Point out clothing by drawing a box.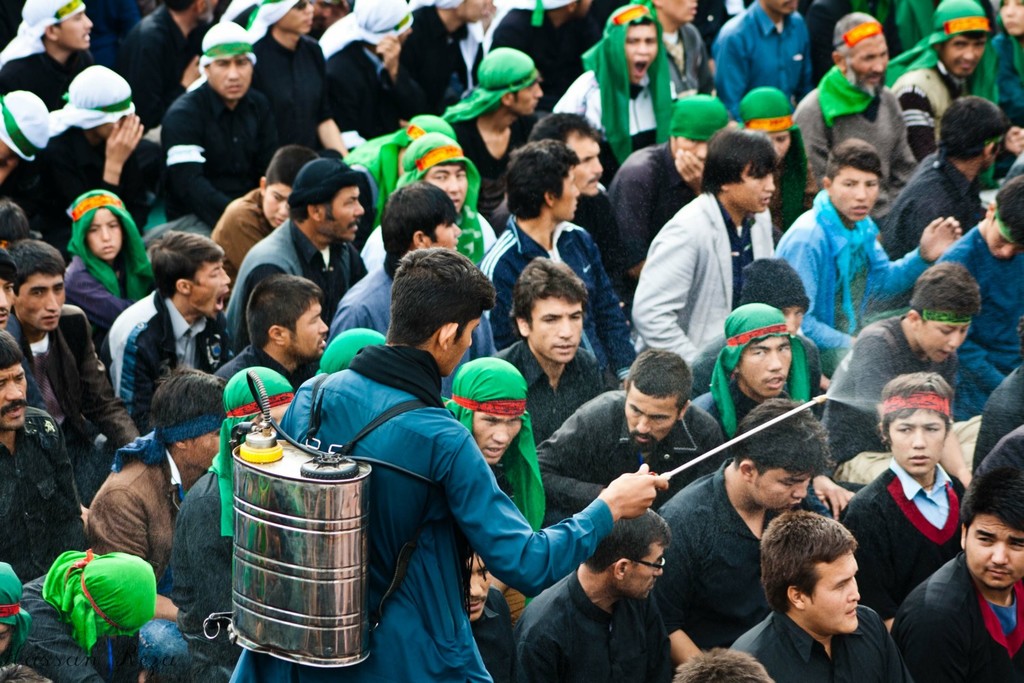
0 293 157 474.
